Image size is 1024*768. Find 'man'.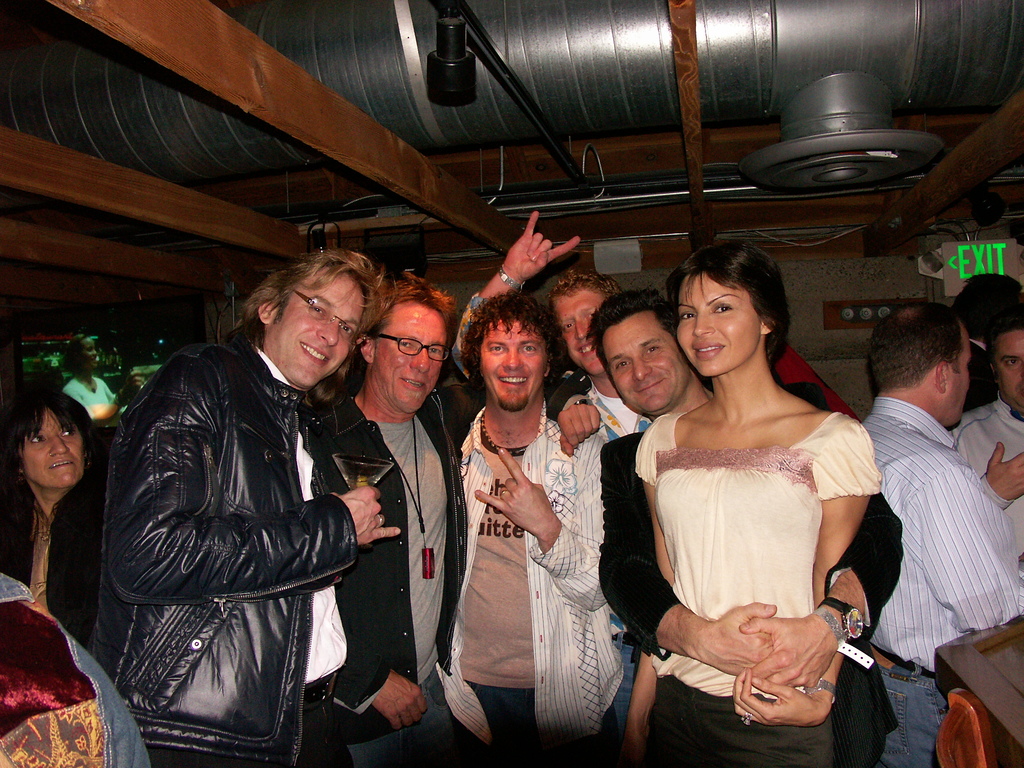
select_region(945, 299, 1023, 570).
